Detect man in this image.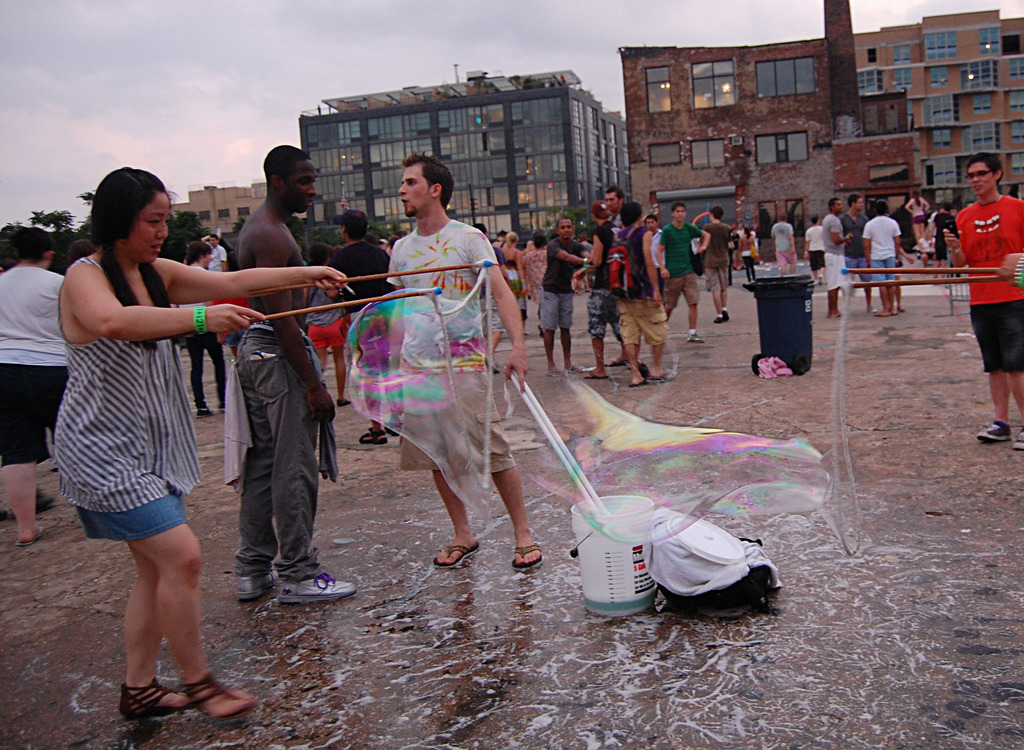
Detection: (536,216,589,375).
